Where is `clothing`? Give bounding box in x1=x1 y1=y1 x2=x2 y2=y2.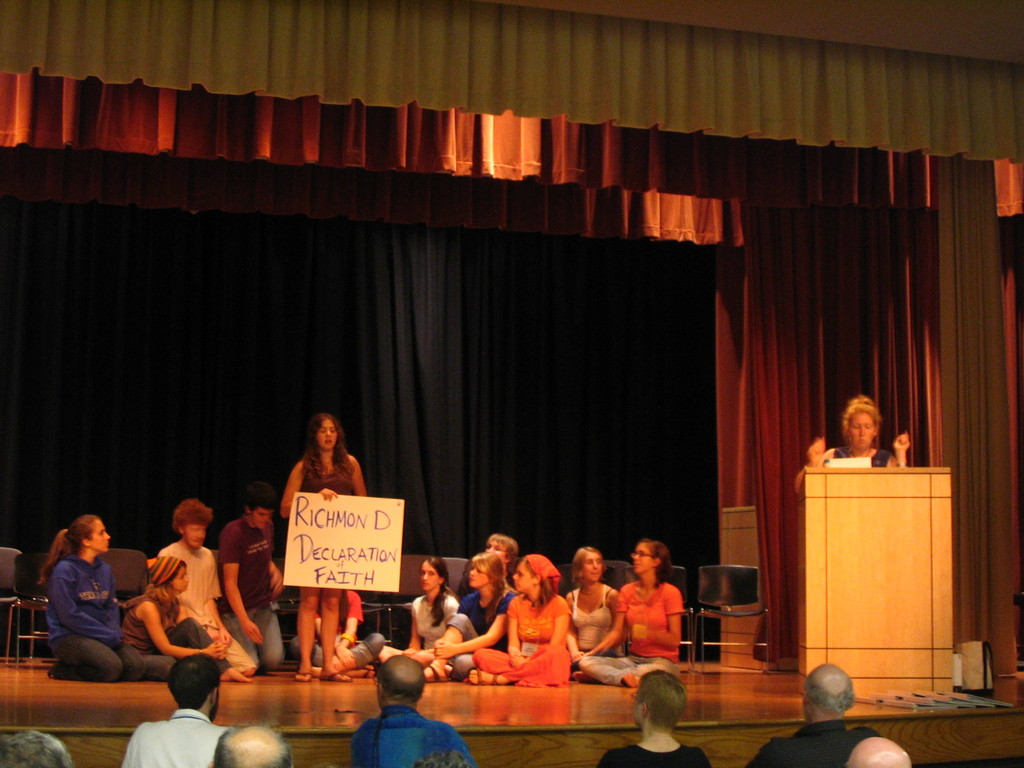
x1=405 y1=596 x2=467 y2=666.
